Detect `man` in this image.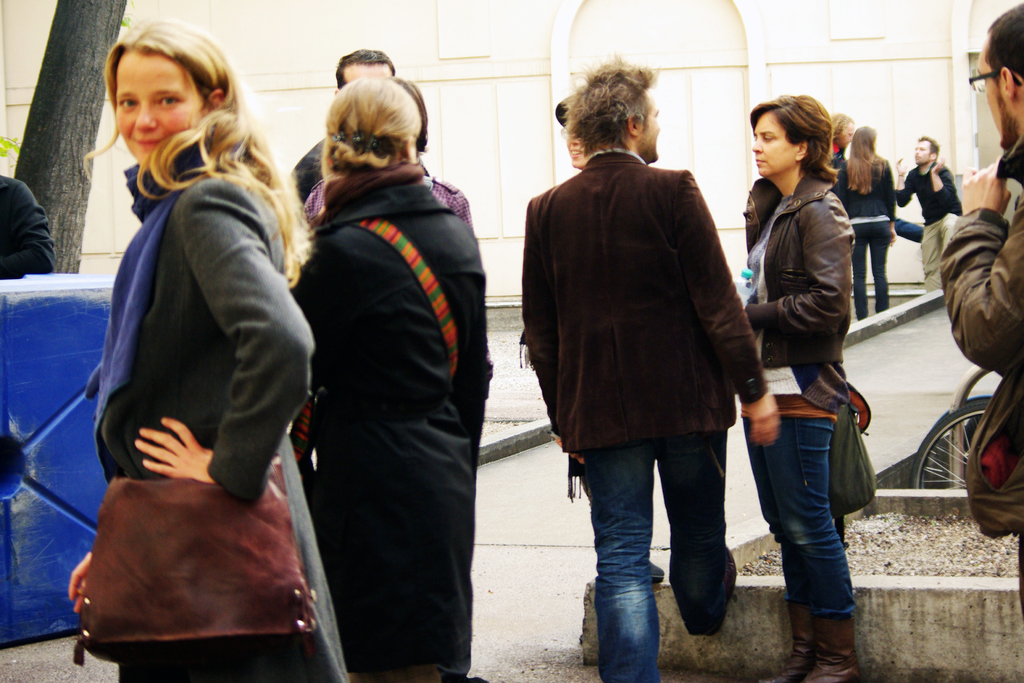
Detection: region(942, 0, 1023, 621).
